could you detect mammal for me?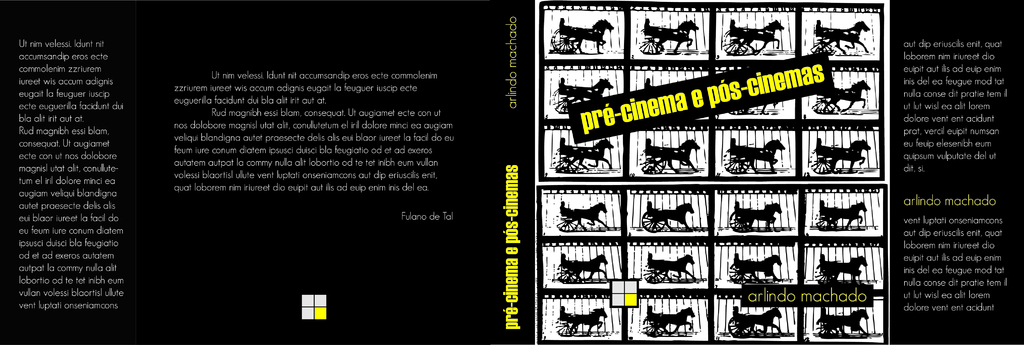
Detection result: {"left": 665, "top": 202, "right": 692, "bottom": 231}.
